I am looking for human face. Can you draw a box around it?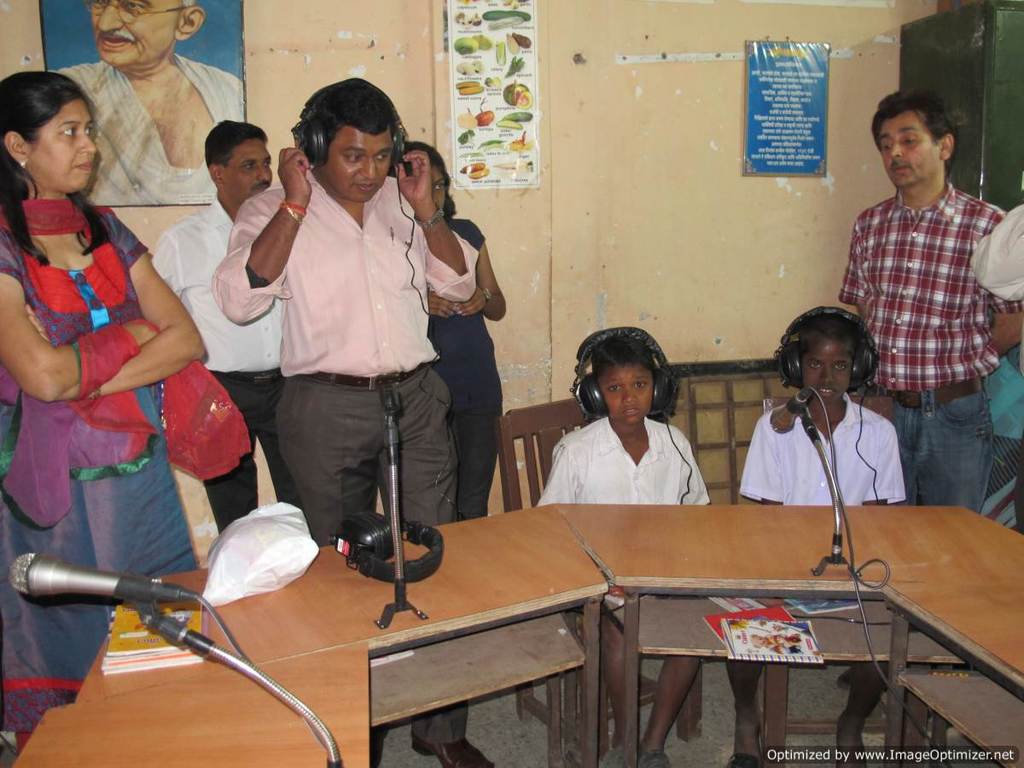
Sure, the bounding box is 879:111:942:189.
